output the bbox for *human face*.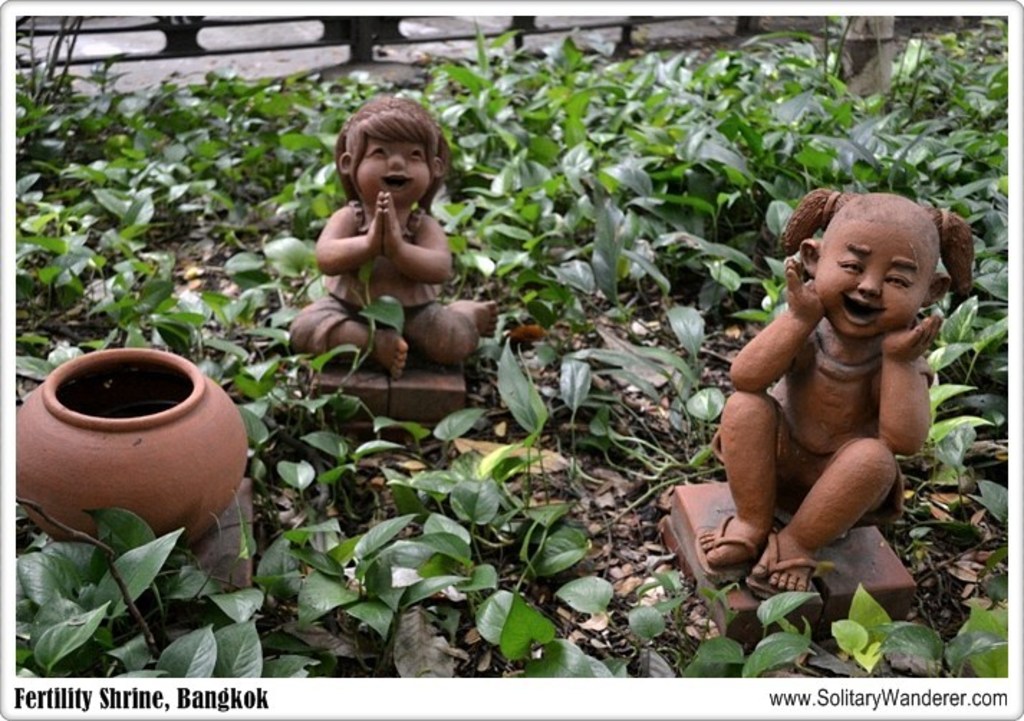
813/211/926/339.
